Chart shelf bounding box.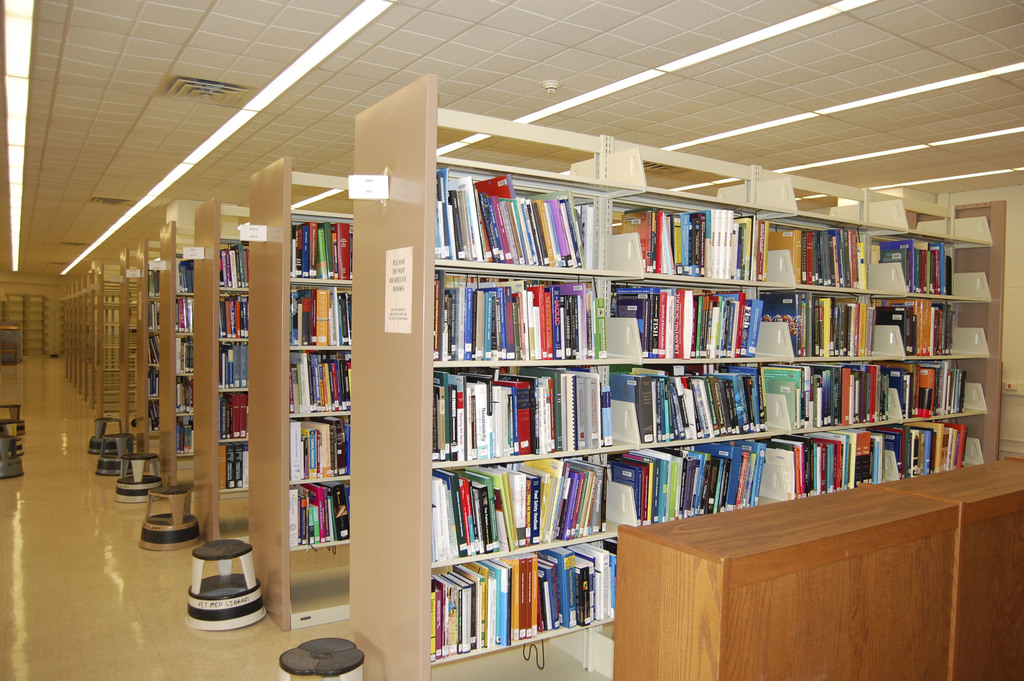
Charted: {"x1": 594, "y1": 196, "x2": 742, "y2": 277}.
